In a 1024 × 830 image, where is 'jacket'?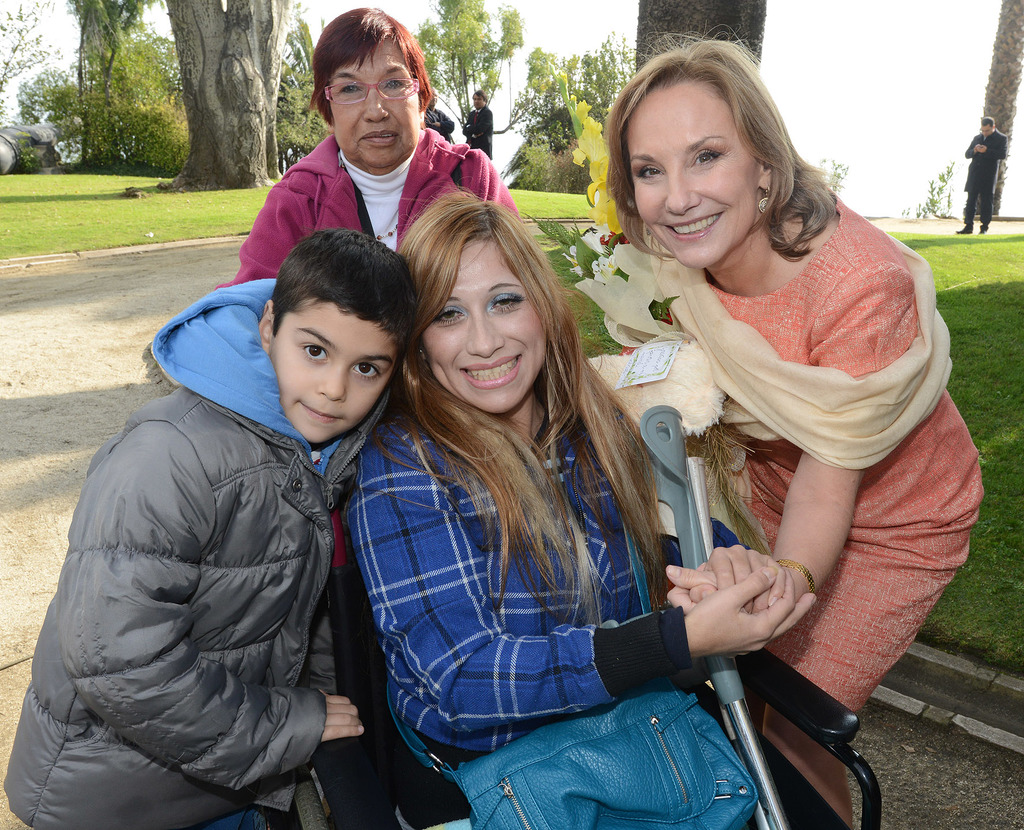
(left=213, top=128, right=523, bottom=292).
